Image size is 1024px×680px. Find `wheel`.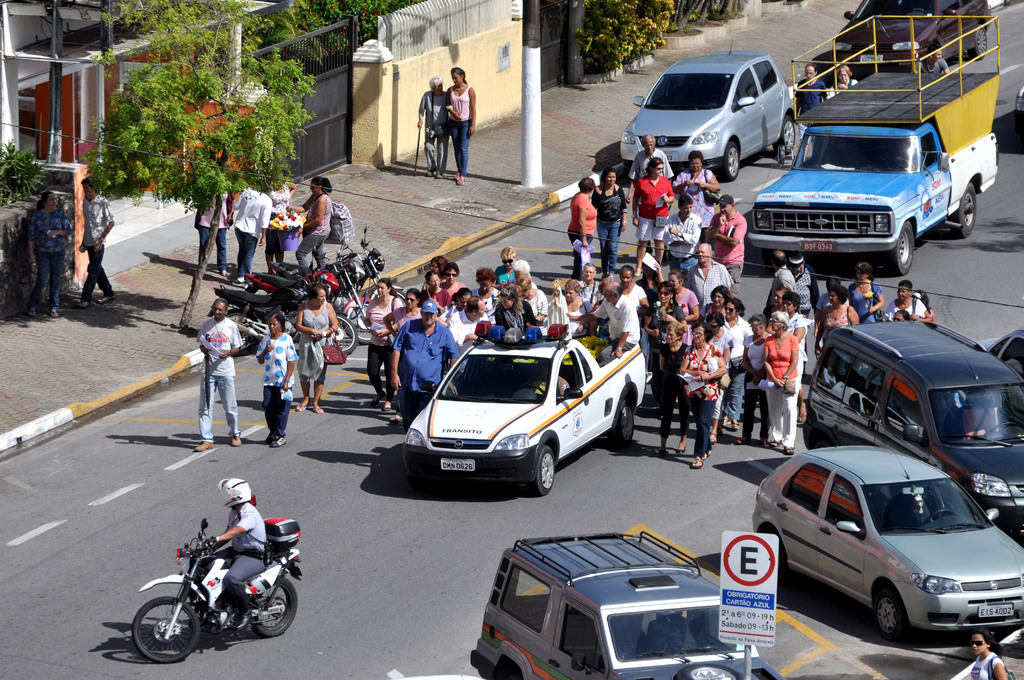
box=[527, 447, 556, 496].
